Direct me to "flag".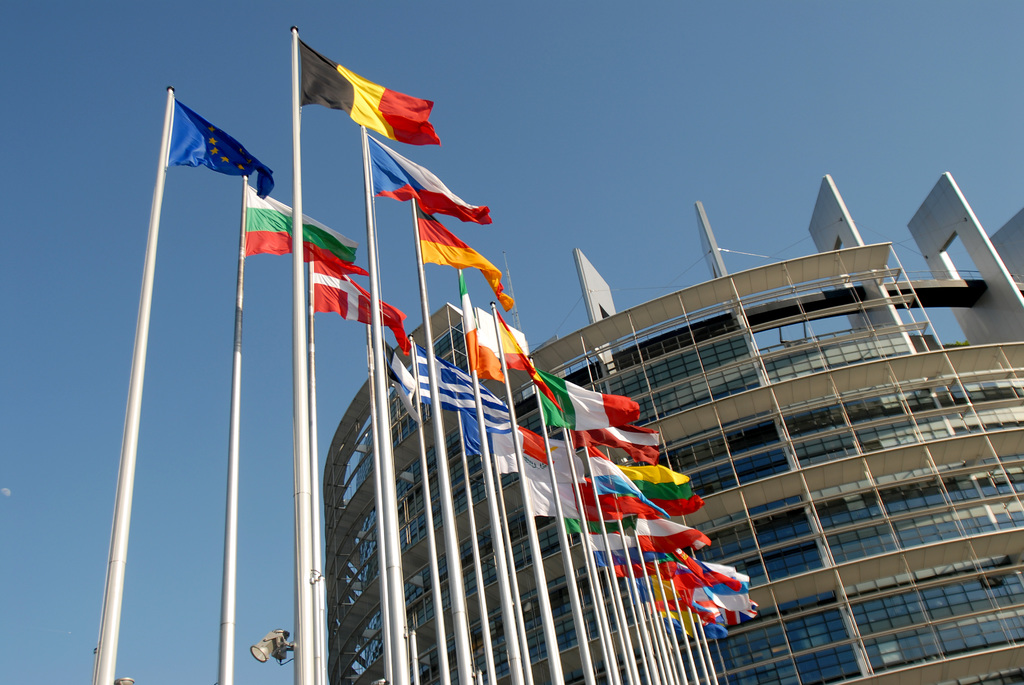
Direction: crop(167, 98, 278, 203).
